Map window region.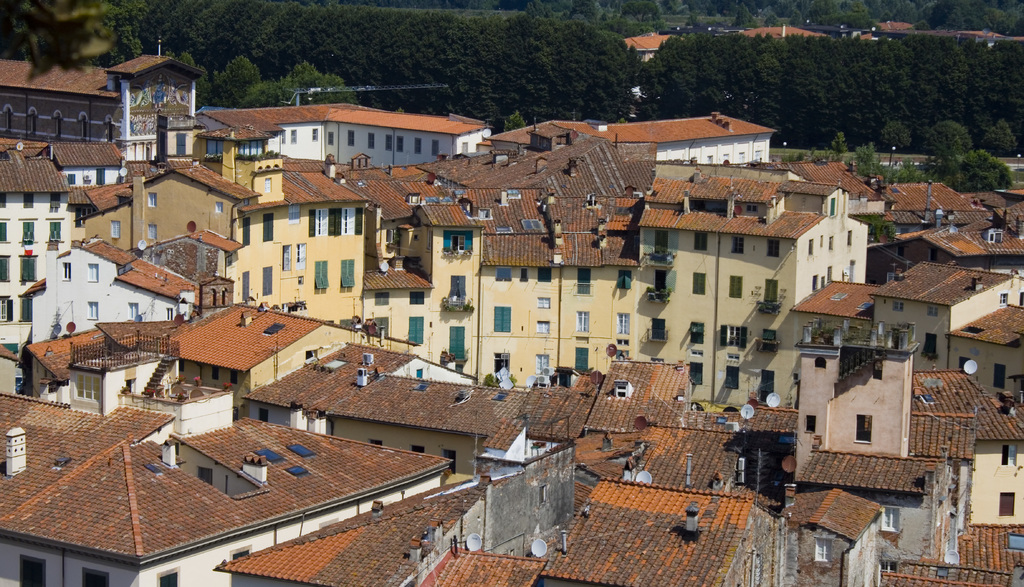
Mapped to box=[995, 362, 1008, 389].
